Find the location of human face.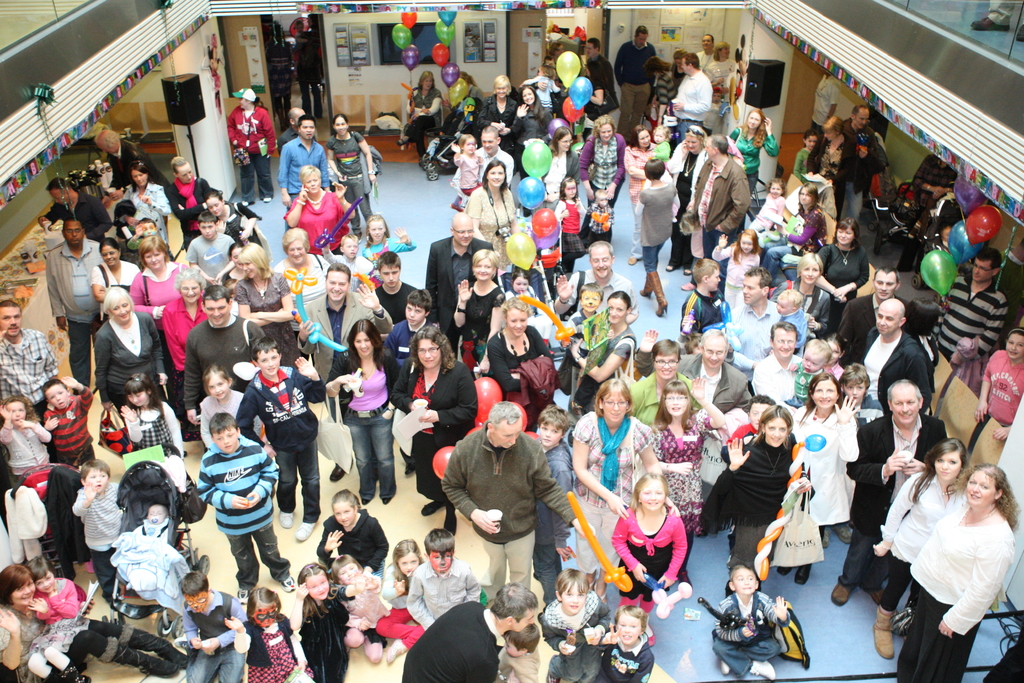
Location: [858, 110, 868, 124].
